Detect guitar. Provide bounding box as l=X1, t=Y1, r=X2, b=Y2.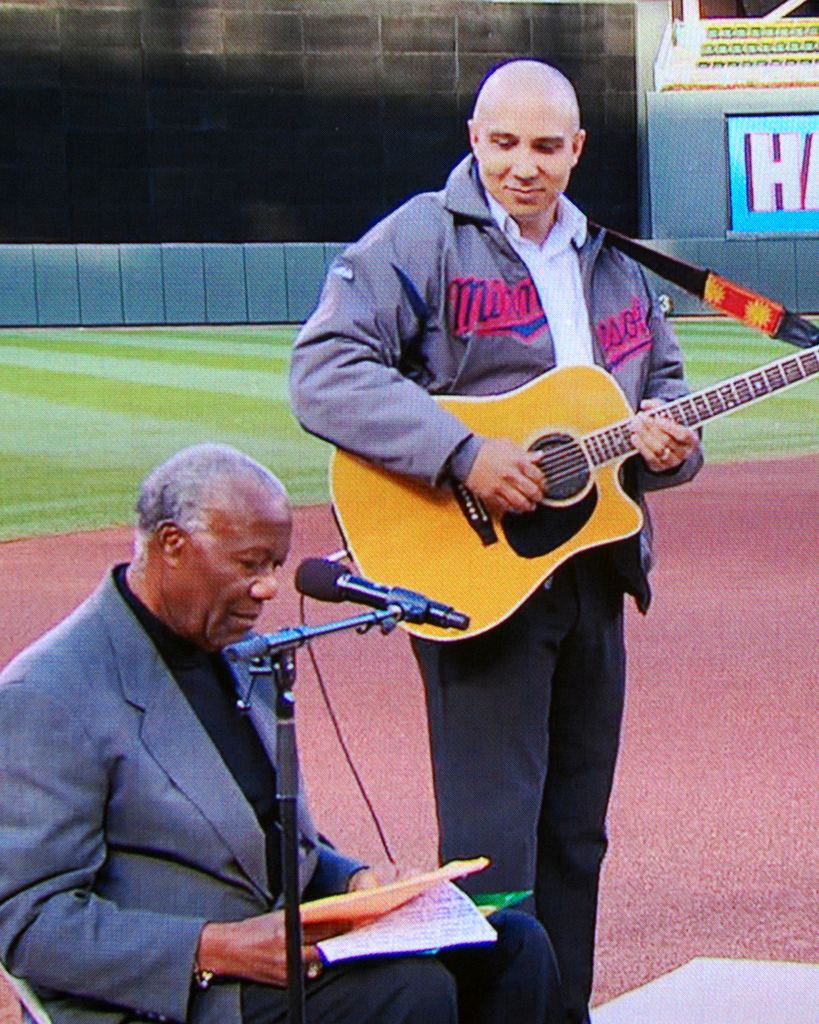
l=327, t=324, r=818, b=657.
